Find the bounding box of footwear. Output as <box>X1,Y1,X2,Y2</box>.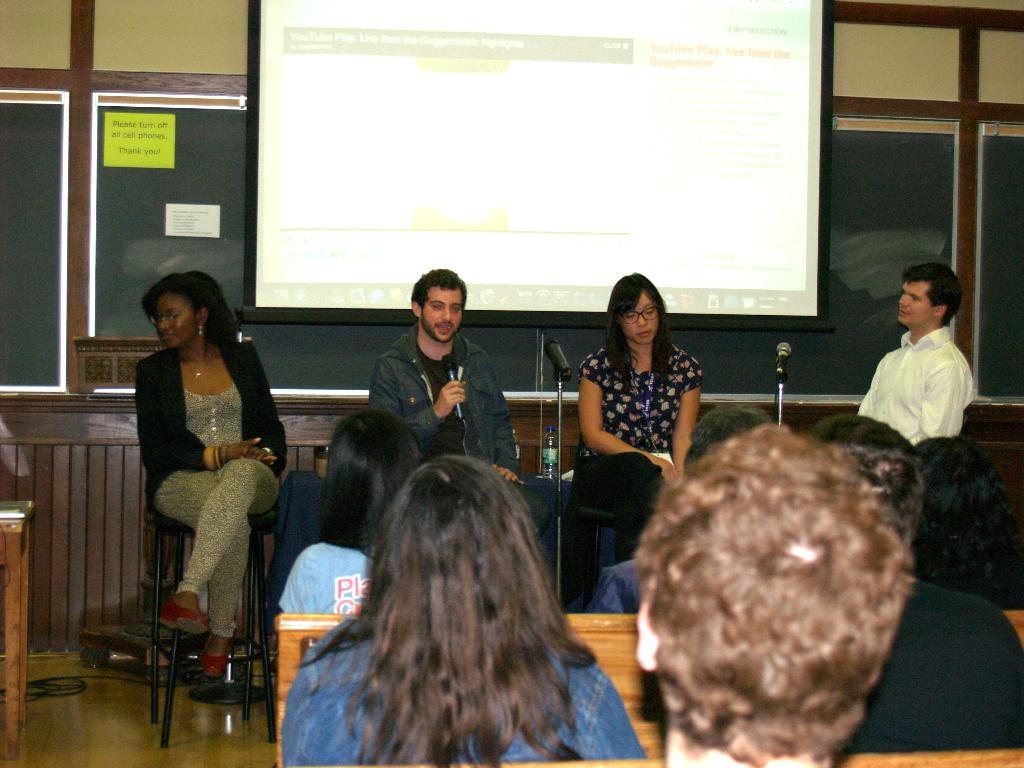
<box>189,647,226,676</box>.
